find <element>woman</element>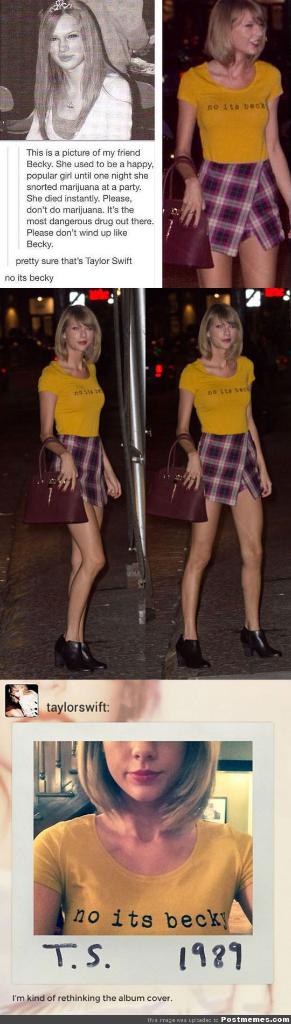
{"left": 35, "top": 303, "right": 124, "bottom": 672}
